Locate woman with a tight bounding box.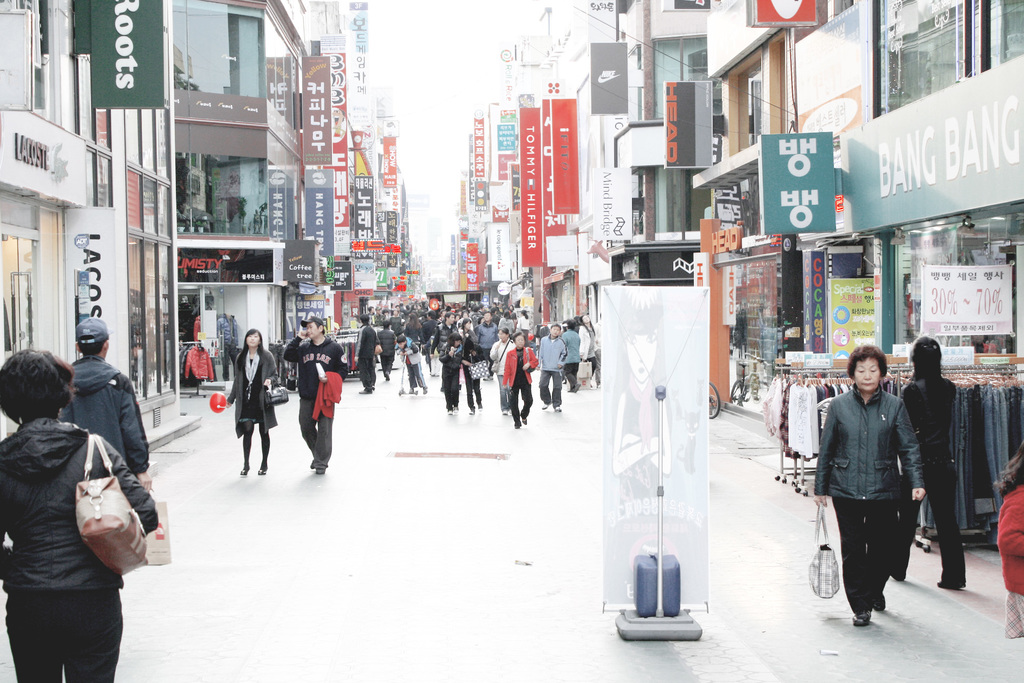
<region>520, 311, 530, 343</region>.
